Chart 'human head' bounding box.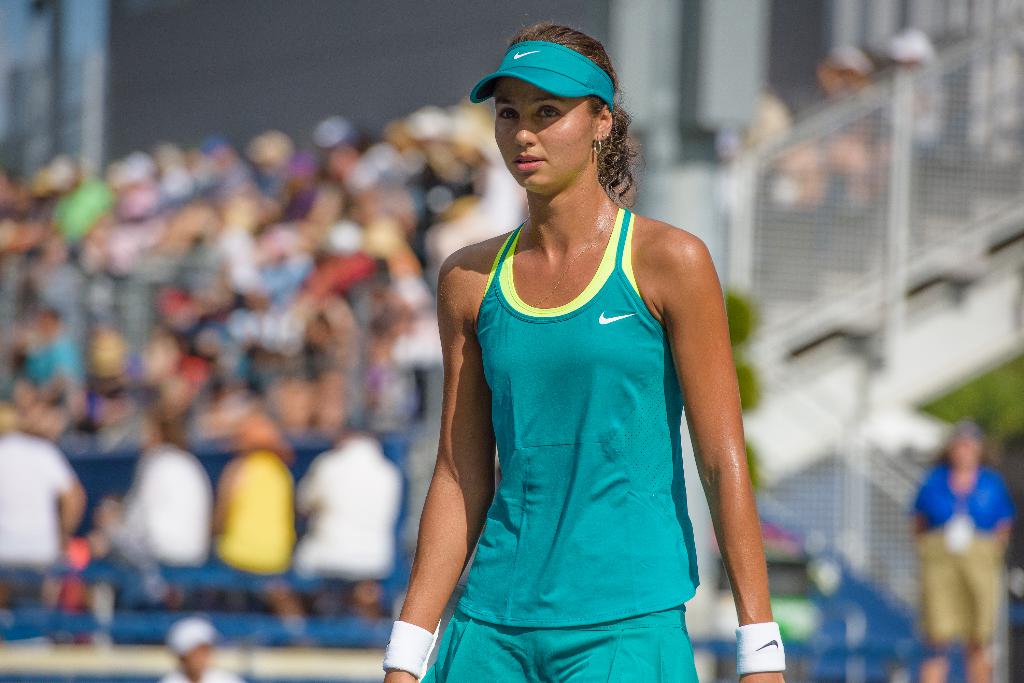
Charted: {"x1": 939, "y1": 419, "x2": 976, "y2": 478}.
